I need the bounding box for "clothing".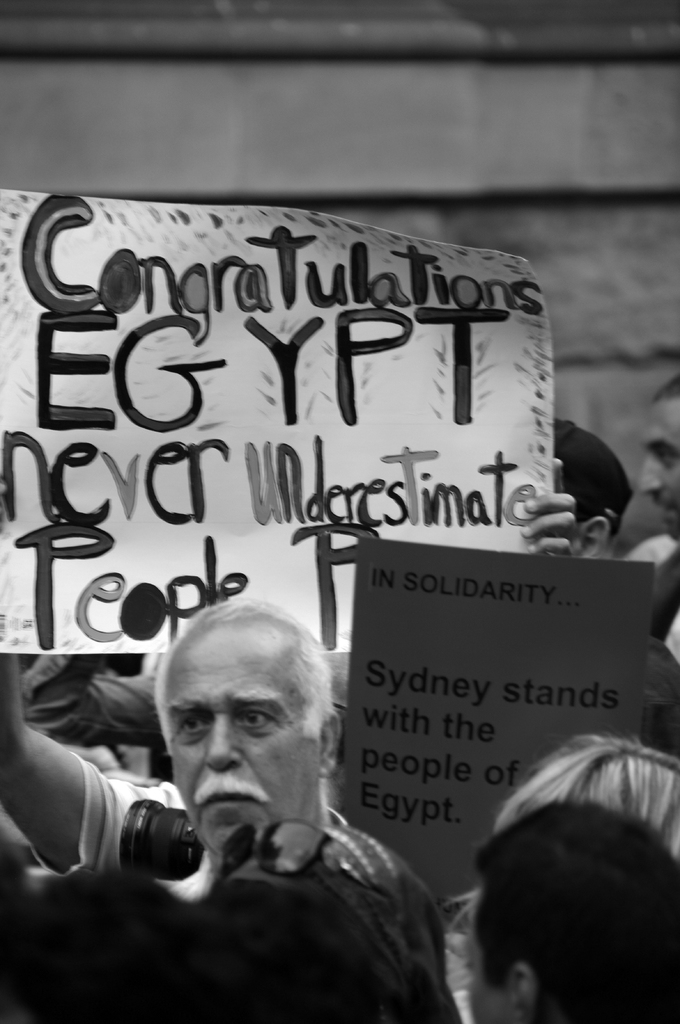
Here it is: 22:751:248:893.
